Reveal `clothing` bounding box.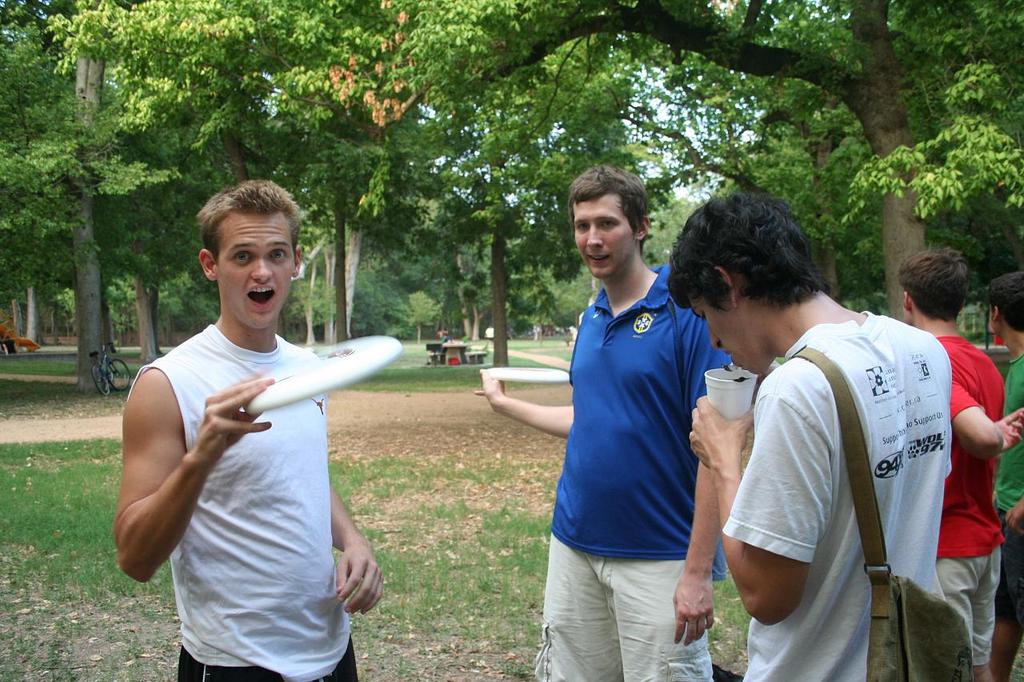
Revealed: detection(123, 243, 384, 665).
